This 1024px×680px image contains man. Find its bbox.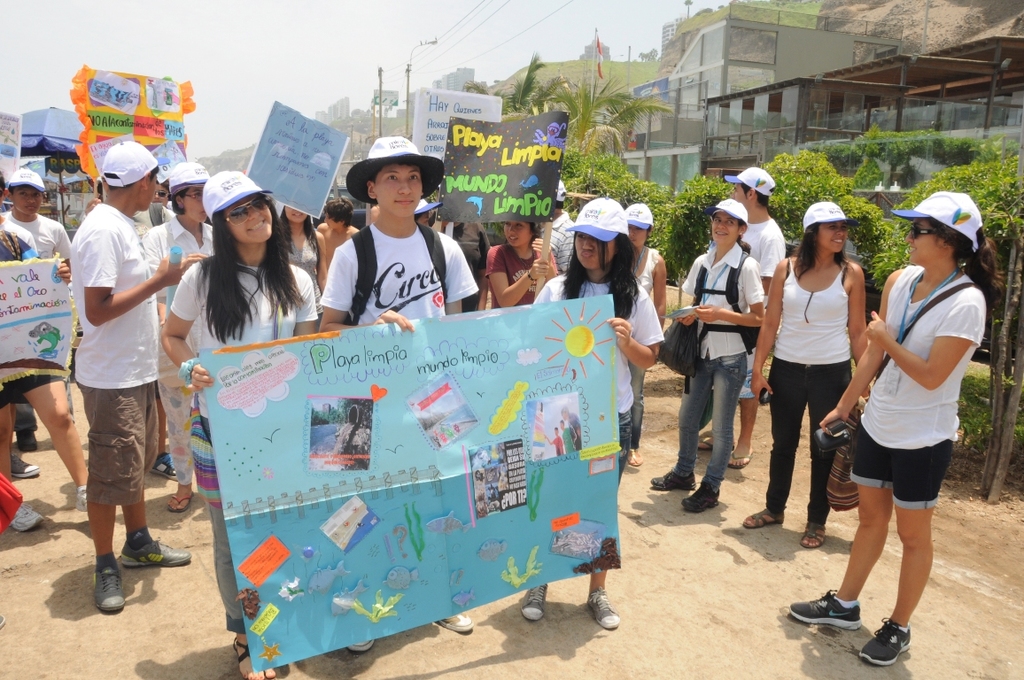
bbox=[0, 175, 71, 459].
